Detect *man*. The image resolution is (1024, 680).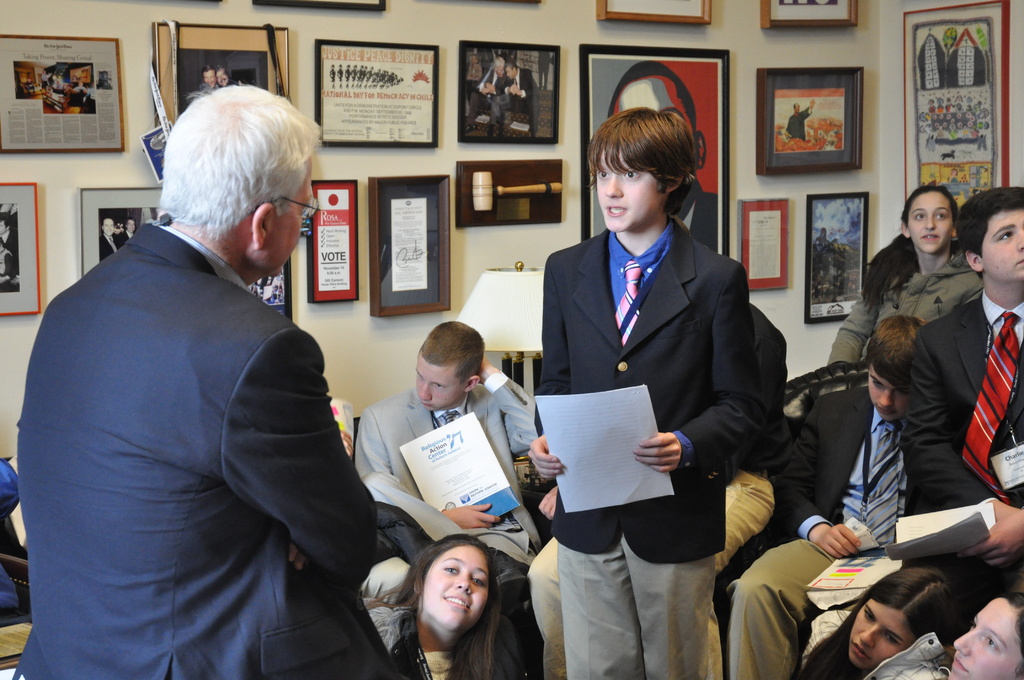
BBox(122, 215, 139, 238).
